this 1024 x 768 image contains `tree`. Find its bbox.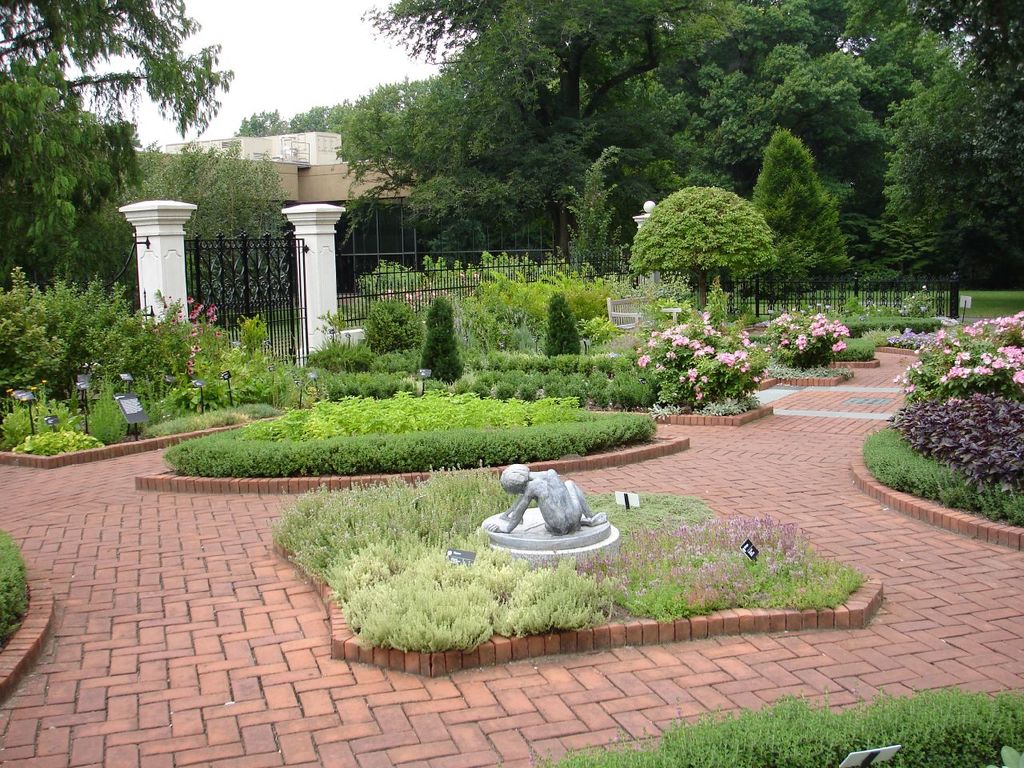
crop(111, 128, 280, 279).
